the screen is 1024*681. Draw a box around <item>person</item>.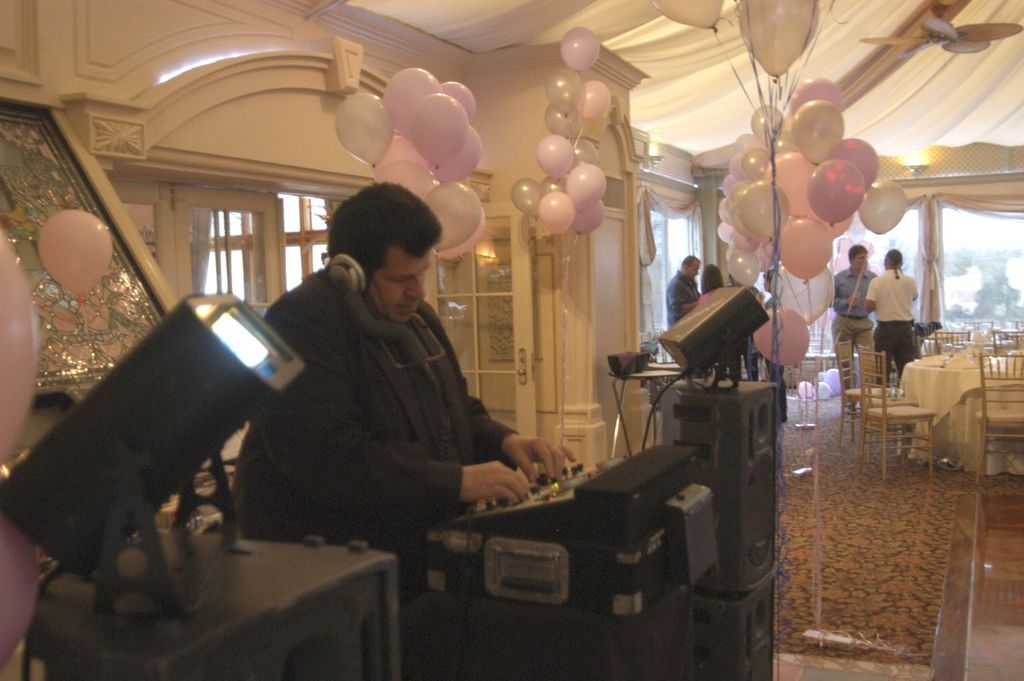
Rect(667, 254, 705, 371).
